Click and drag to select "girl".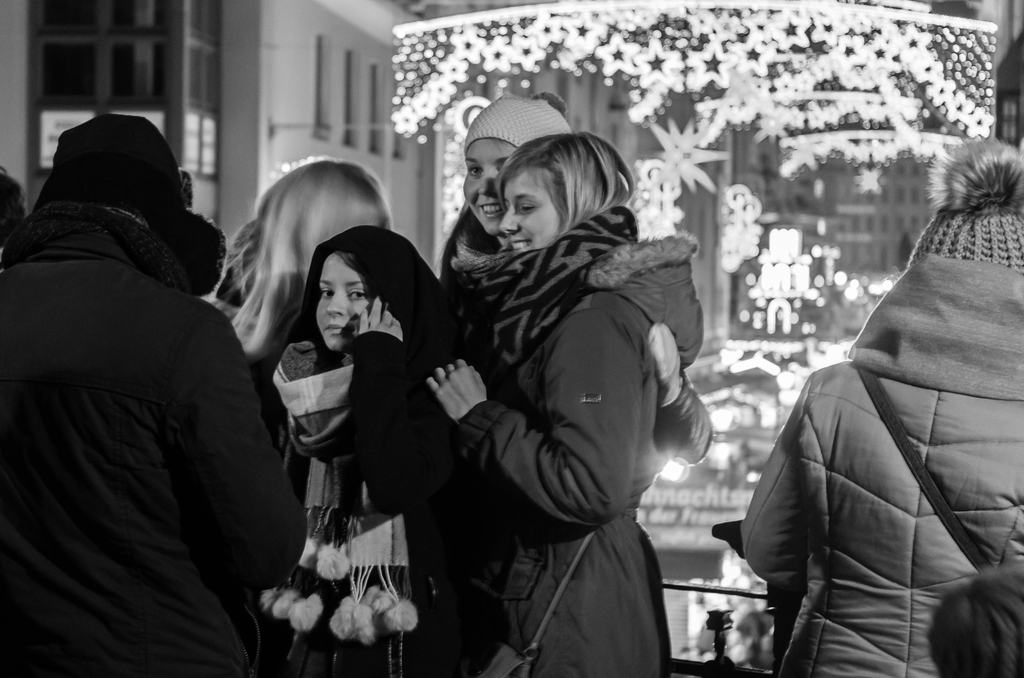
Selection: <region>260, 225, 470, 677</region>.
